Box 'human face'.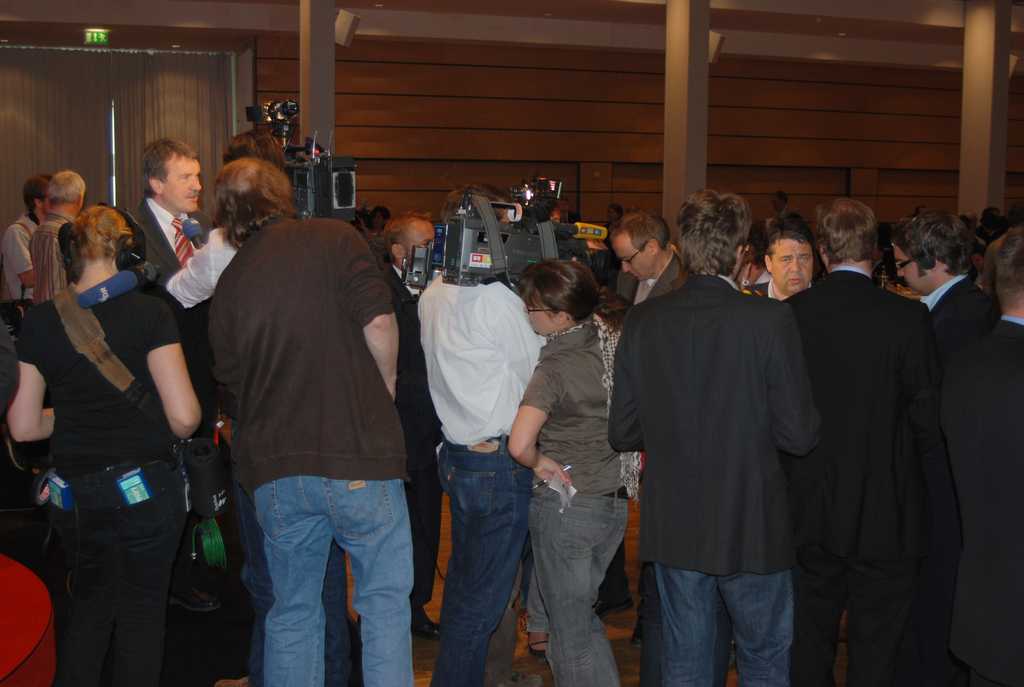
left=164, top=152, right=199, bottom=212.
